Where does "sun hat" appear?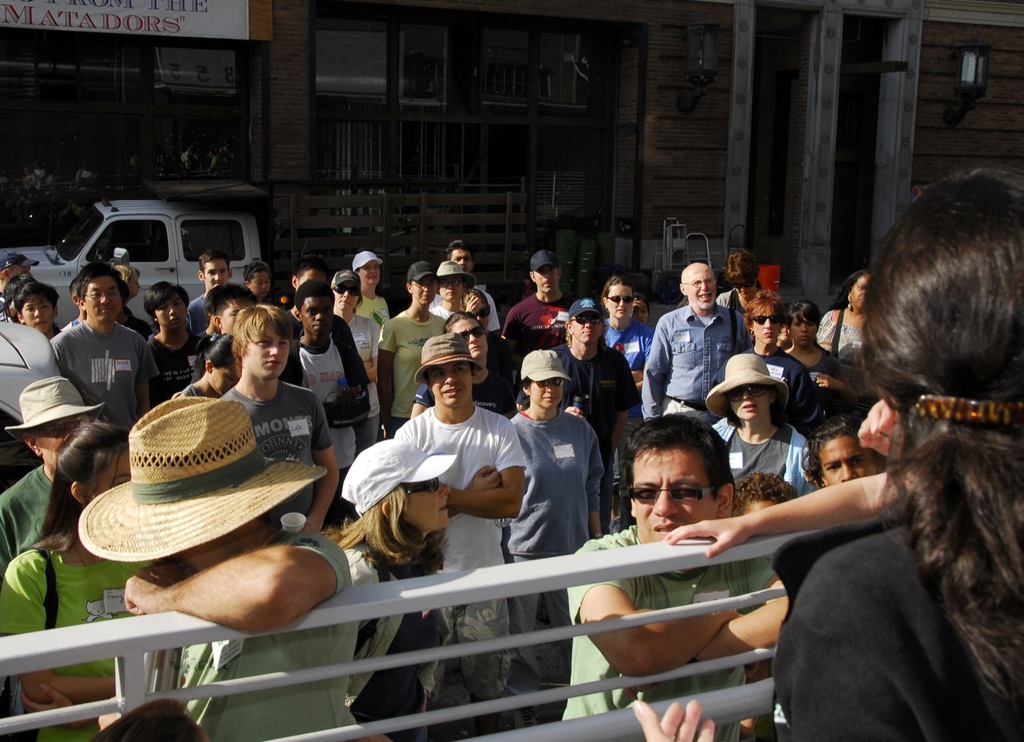
Appears at [left=0, top=374, right=106, bottom=439].
